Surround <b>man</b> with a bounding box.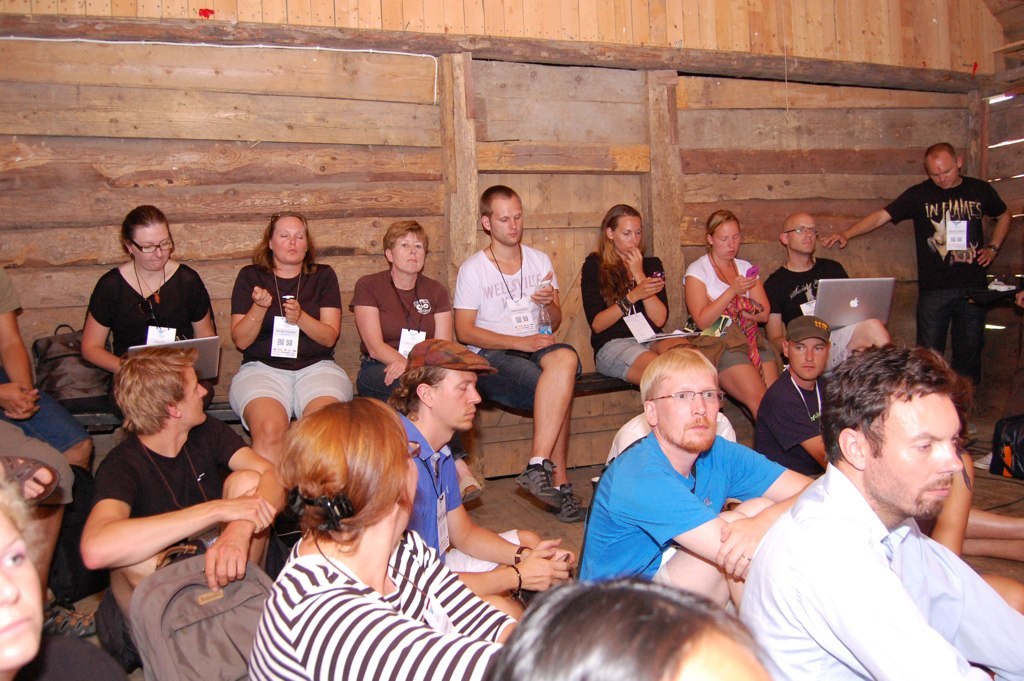
l=738, t=343, r=1023, b=680.
